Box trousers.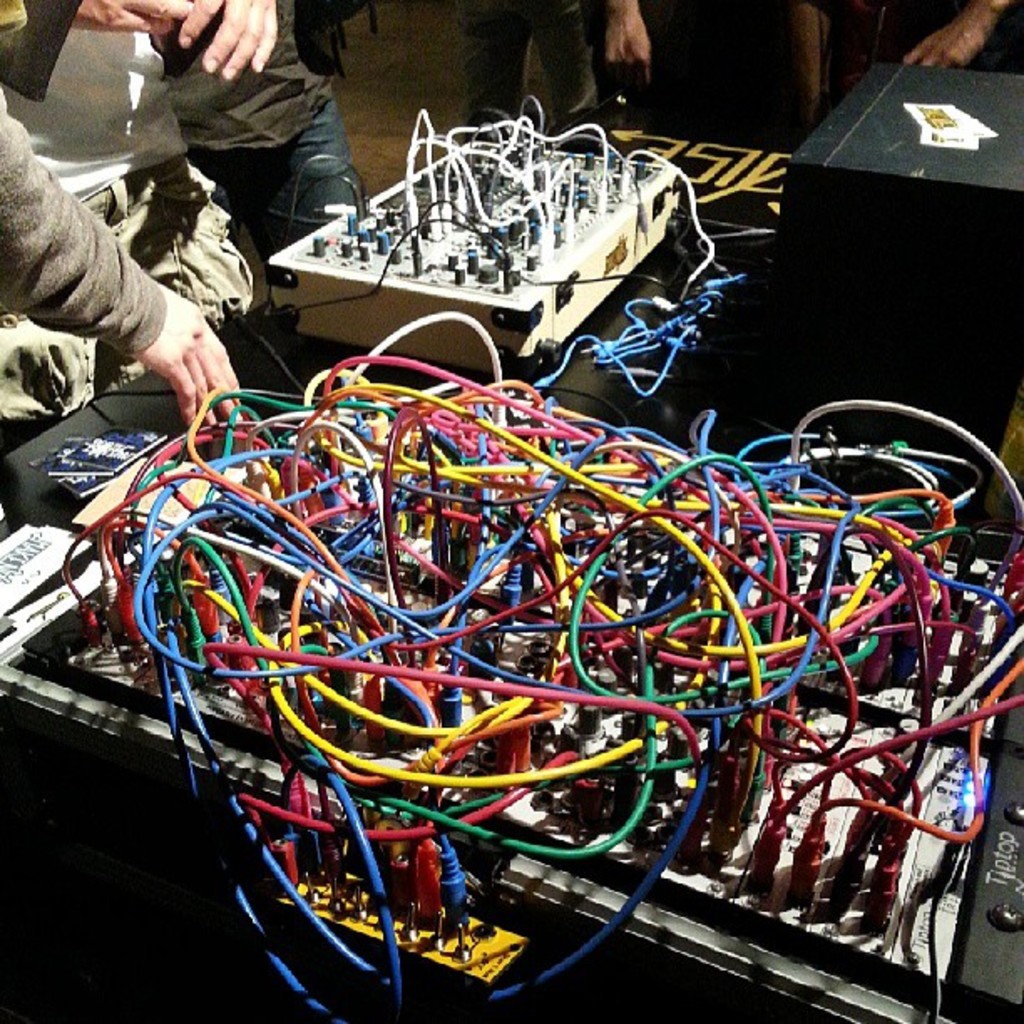
(187, 107, 358, 254).
